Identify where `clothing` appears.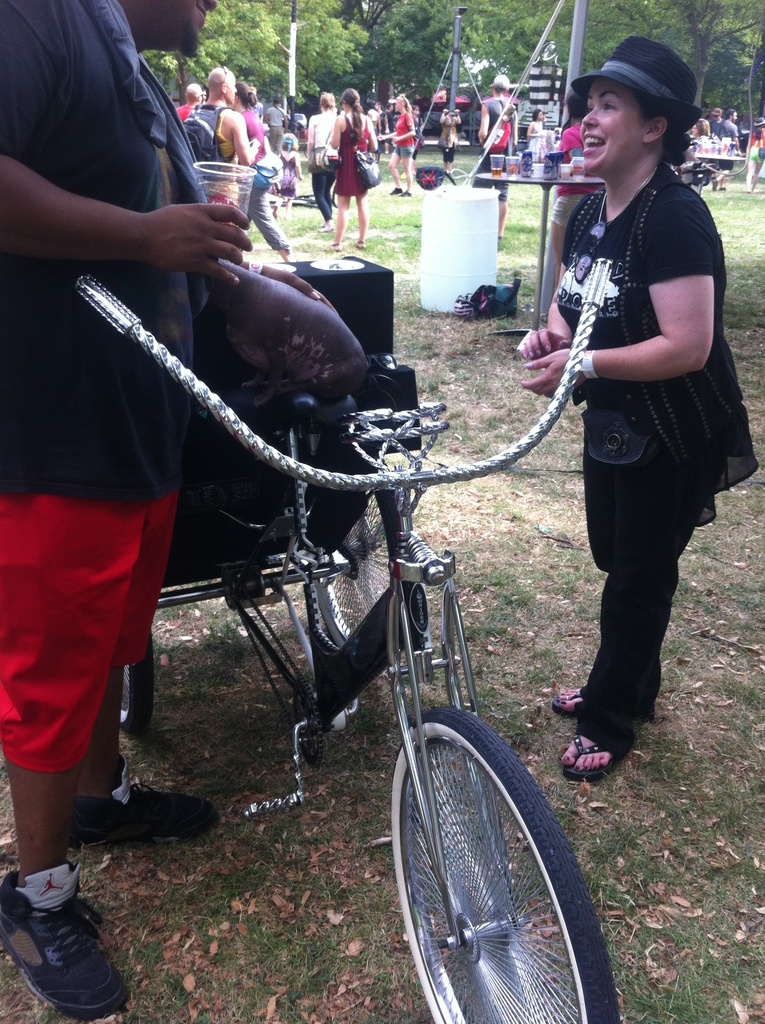
Appears at 470, 92, 510, 204.
